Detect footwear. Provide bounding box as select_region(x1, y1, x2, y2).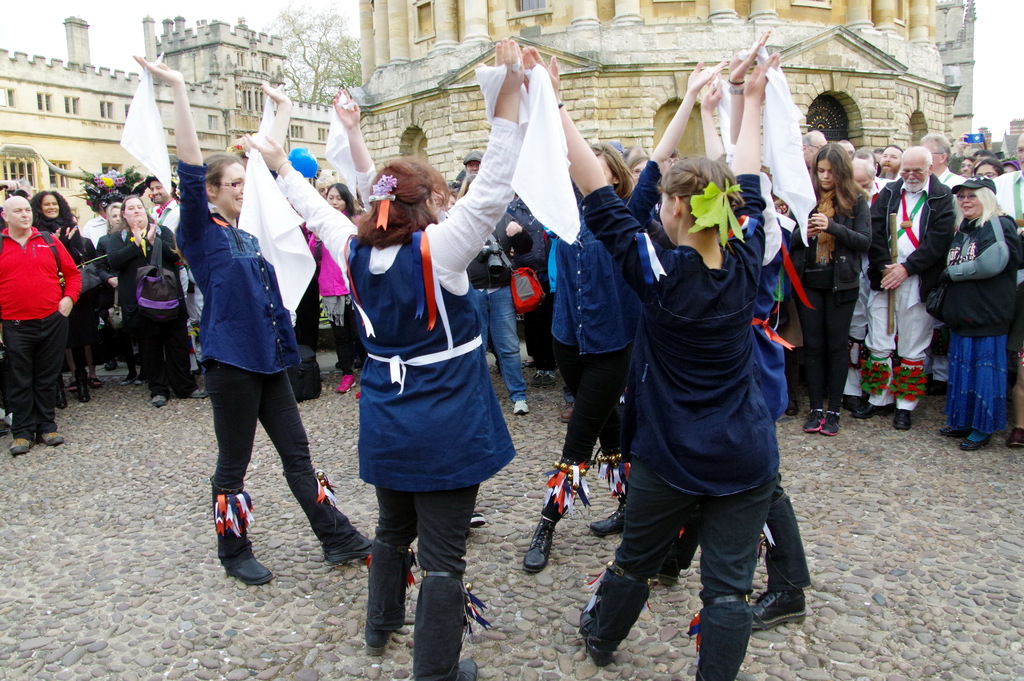
select_region(943, 425, 969, 436).
